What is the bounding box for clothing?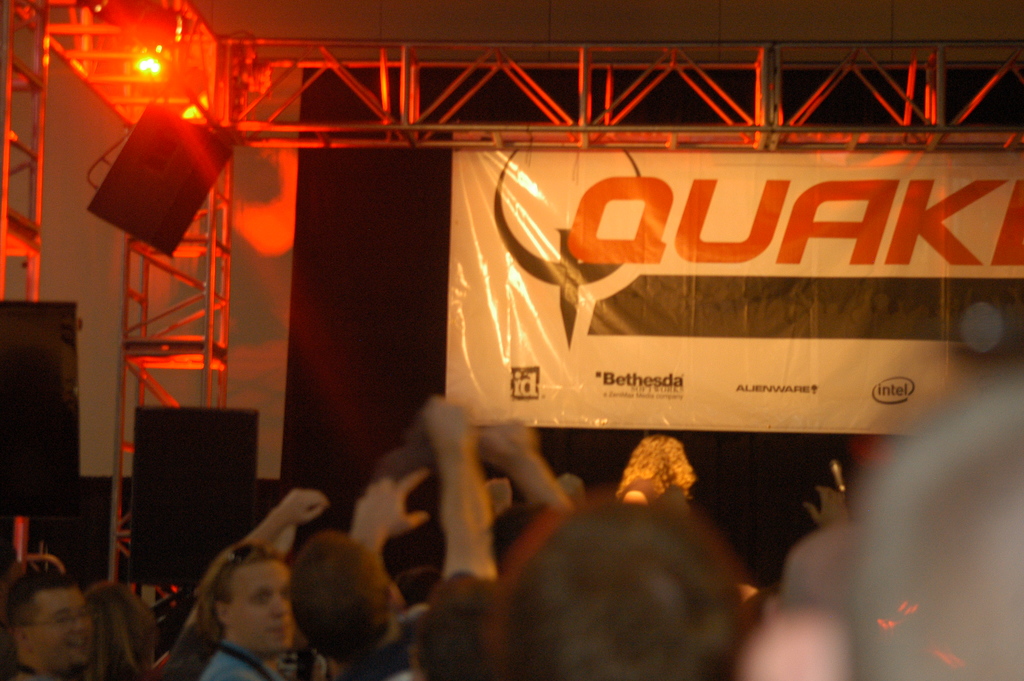
[left=200, top=645, right=320, bottom=680].
